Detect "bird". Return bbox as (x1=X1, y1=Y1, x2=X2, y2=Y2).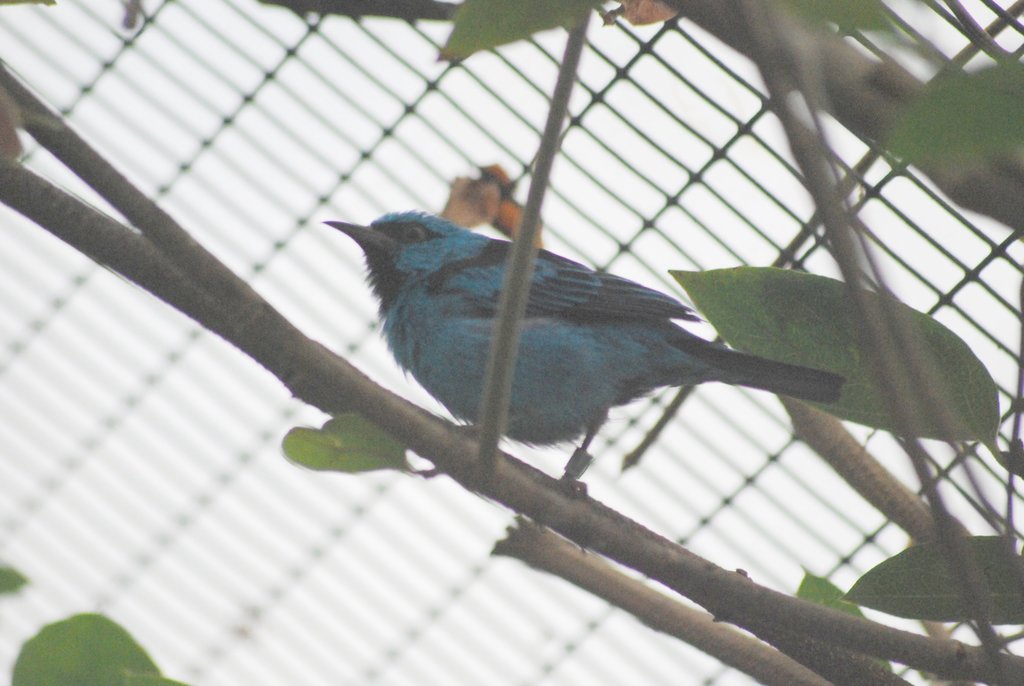
(x1=302, y1=209, x2=883, y2=516).
